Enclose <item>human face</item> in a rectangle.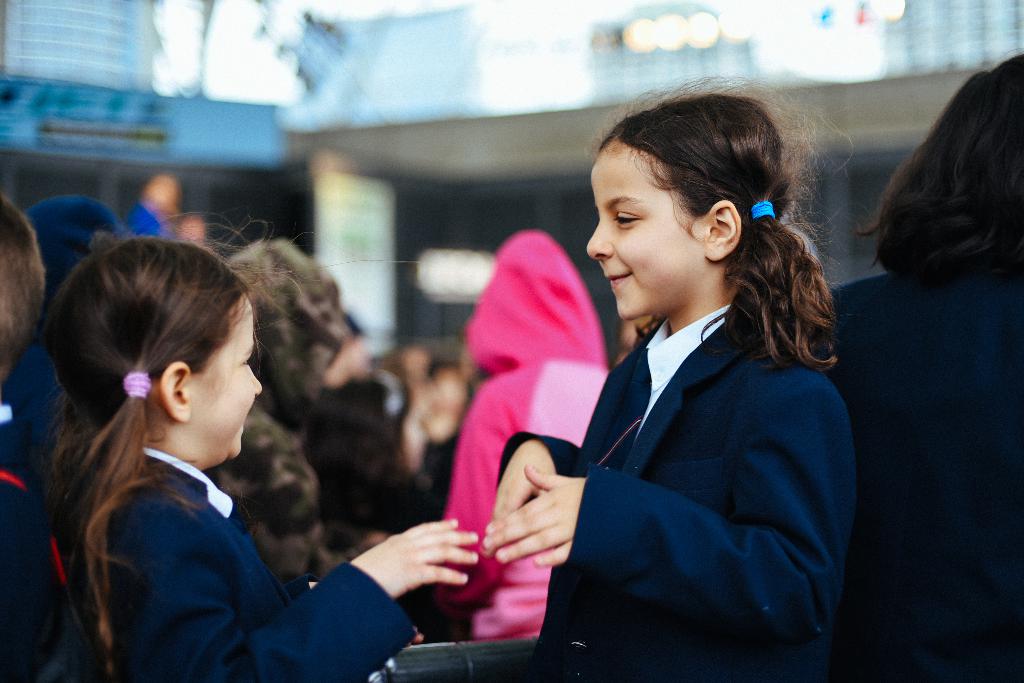
[x1=186, y1=293, x2=262, y2=455].
